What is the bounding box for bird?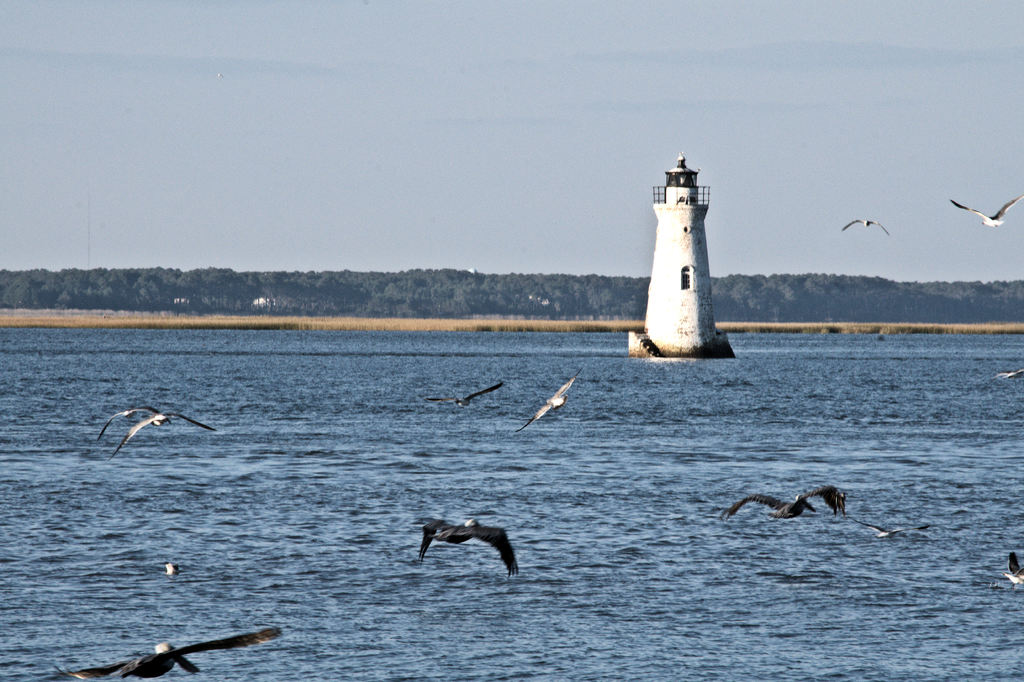
845 519 930 540.
